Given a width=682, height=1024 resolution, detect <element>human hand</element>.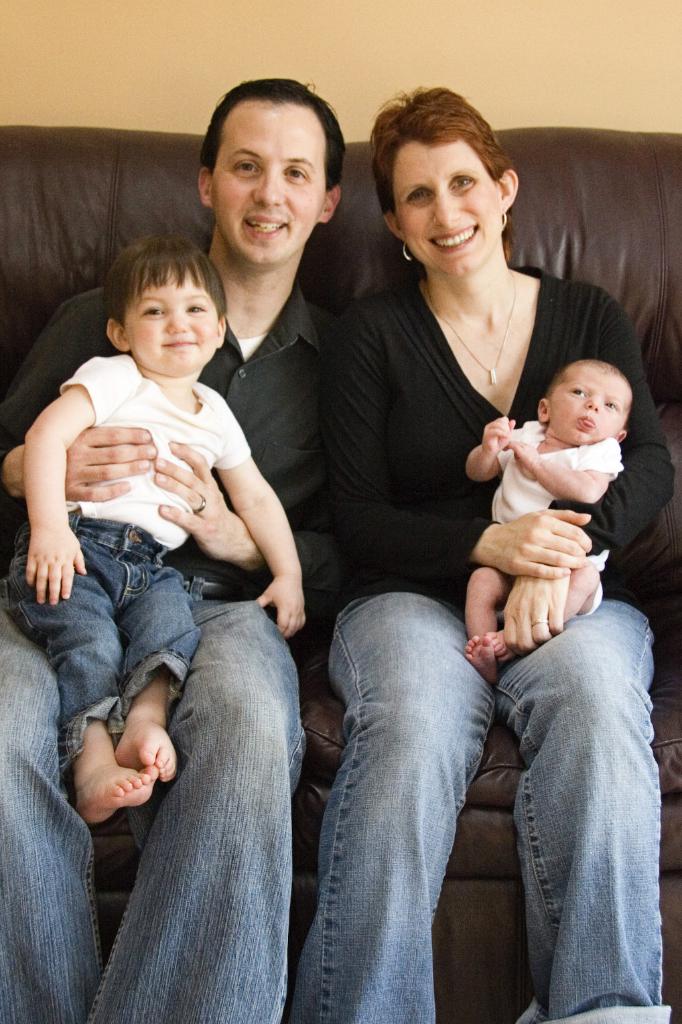
155,442,241,552.
